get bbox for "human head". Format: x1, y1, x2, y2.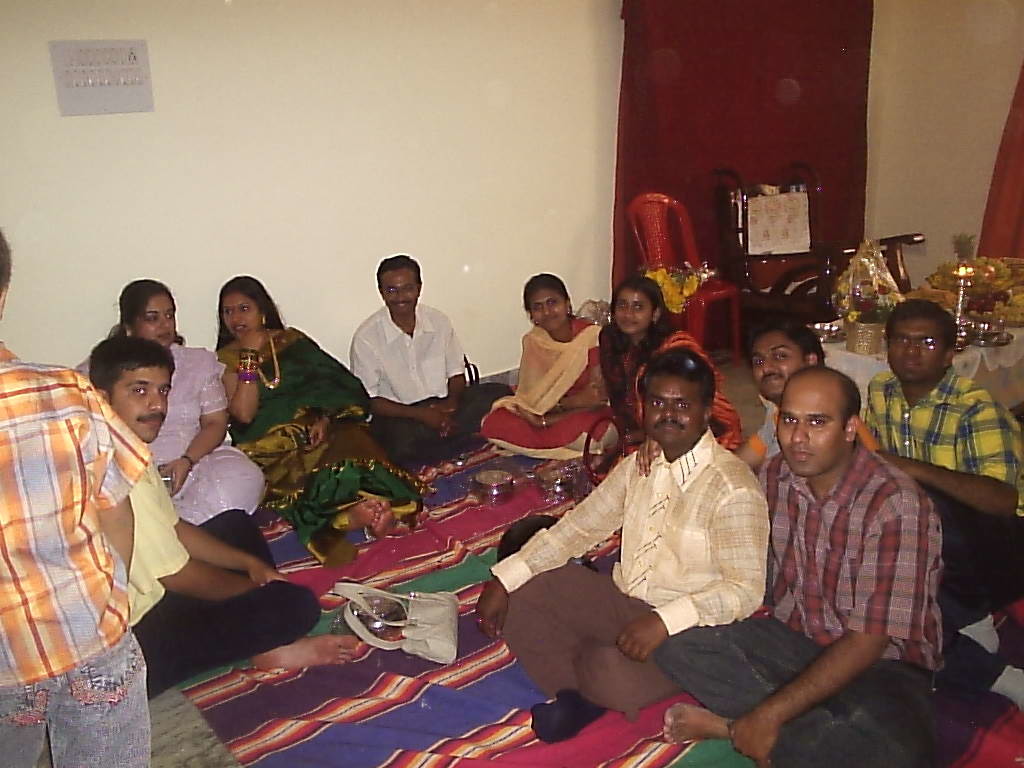
86, 333, 177, 445.
